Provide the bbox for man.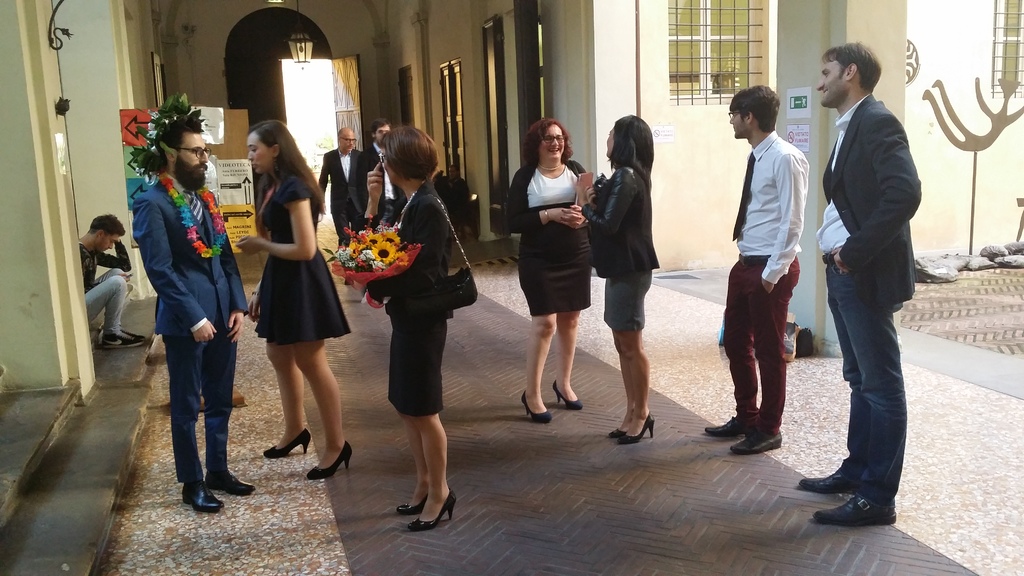
[x1=311, y1=127, x2=365, y2=262].
